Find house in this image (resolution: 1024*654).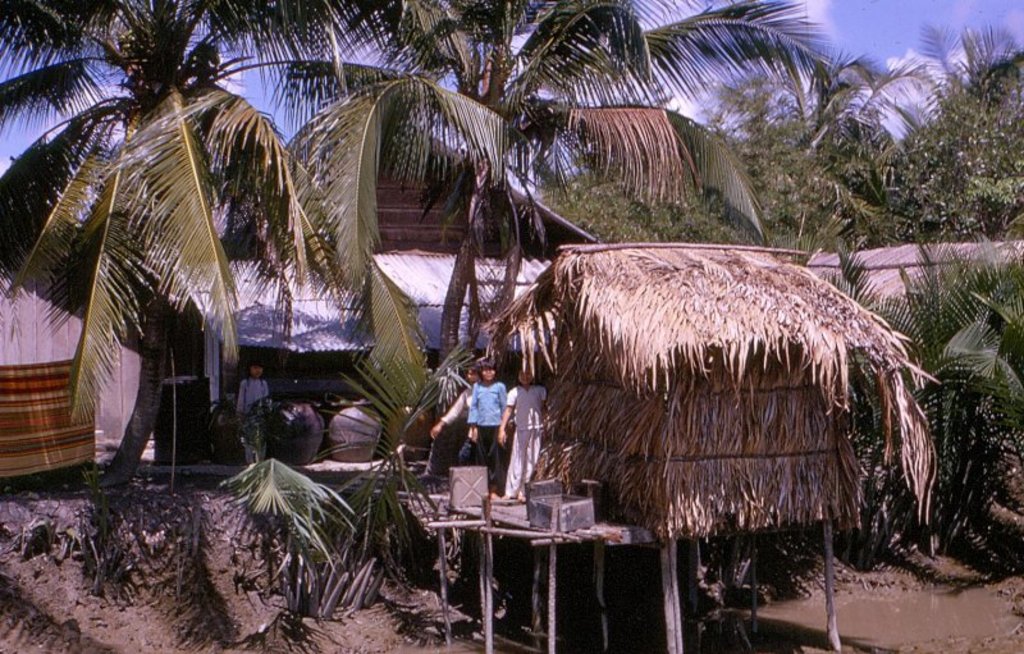
{"left": 503, "top": 230, "right": 940, "bottom": 529}.
